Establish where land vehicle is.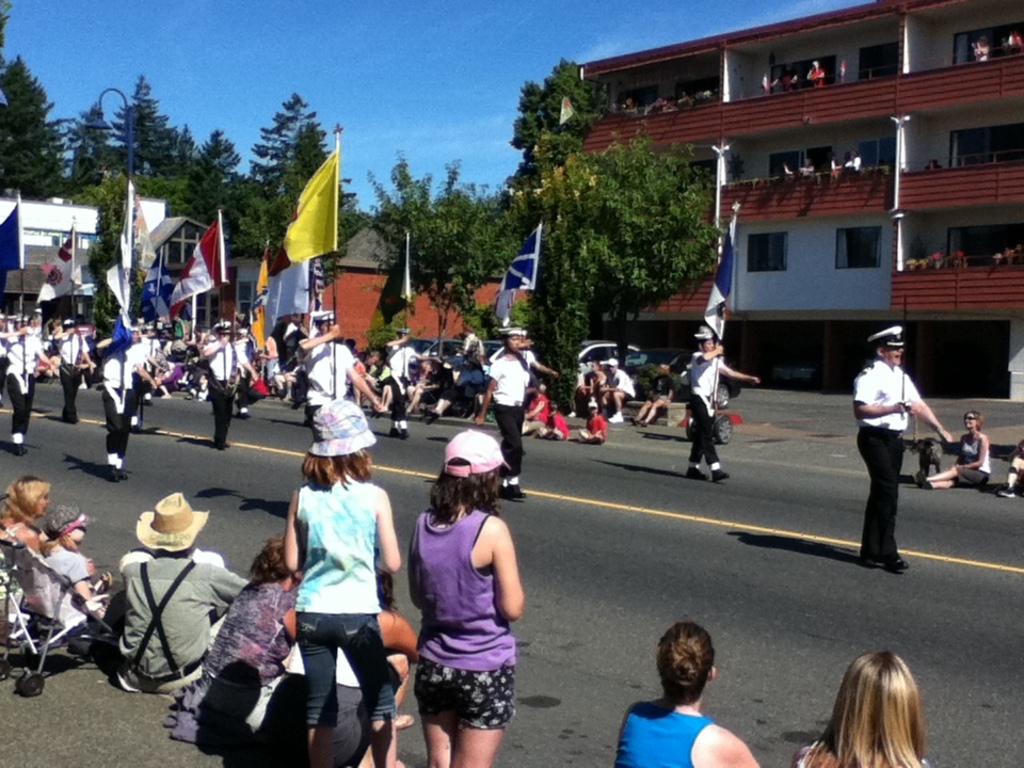
Established at x1=402 y1=335 x2=463 y2=358.
